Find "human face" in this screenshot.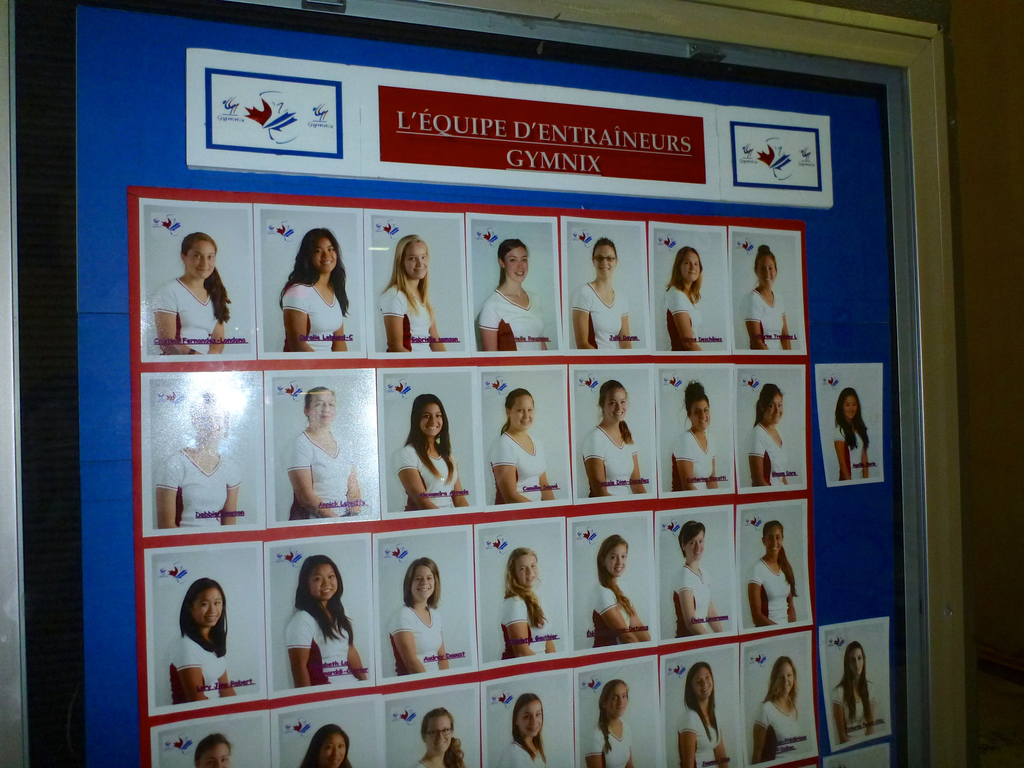
The bounding box for "human face" is {"x1": 605, "y1": 547, "x2": 627, "y2": 579}.
